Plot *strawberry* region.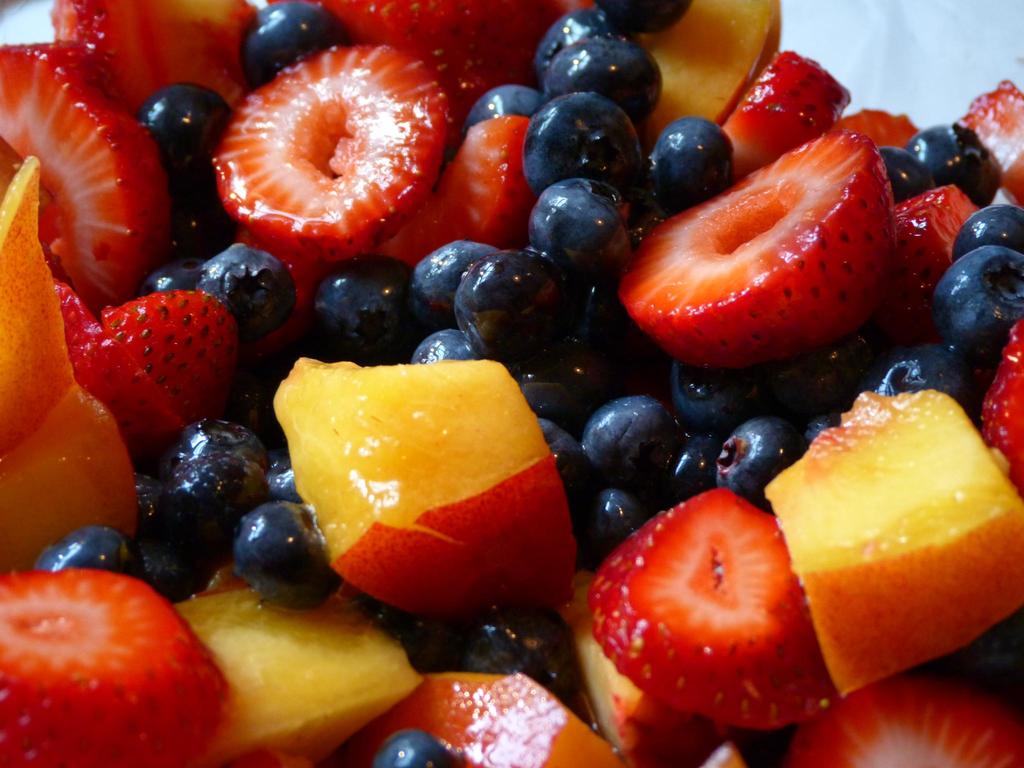
Plotted at {"left": 721, "top": 43, "right": 855, "bottom": 176}.
